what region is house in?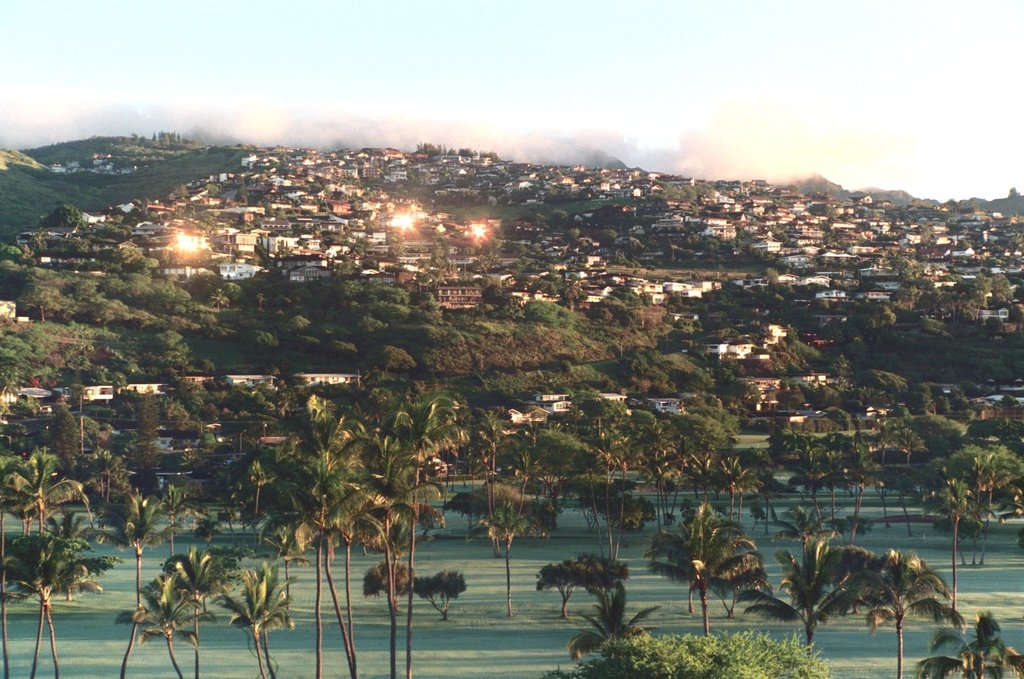
l=268, t=177, r=305, b=191.
